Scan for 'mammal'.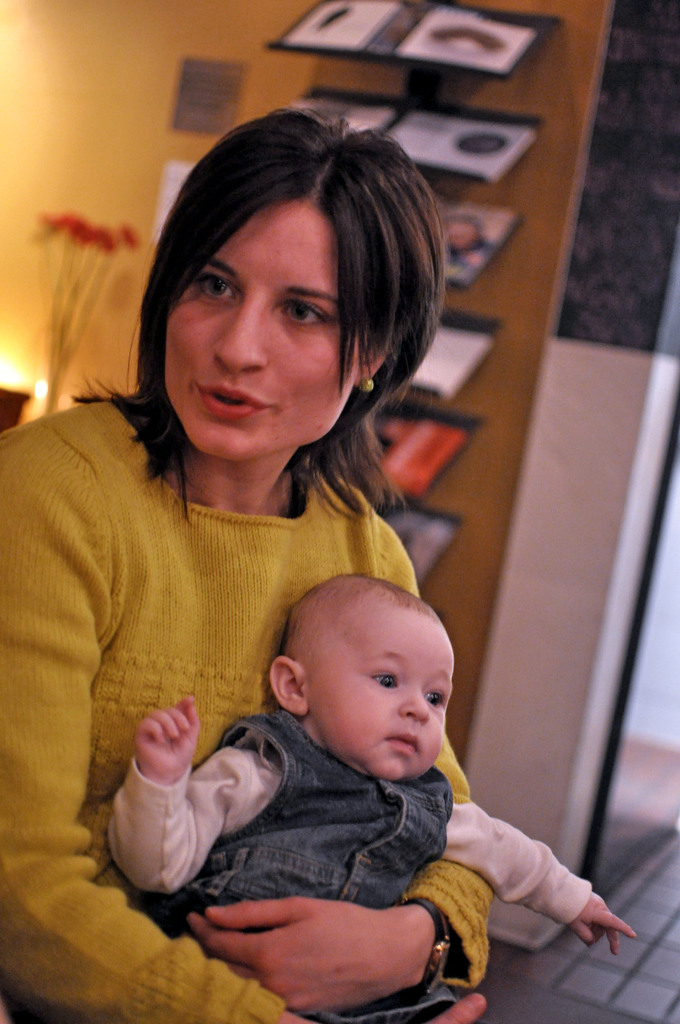
Scan result: (left=112, top=573, right=637, bottom=1023).
